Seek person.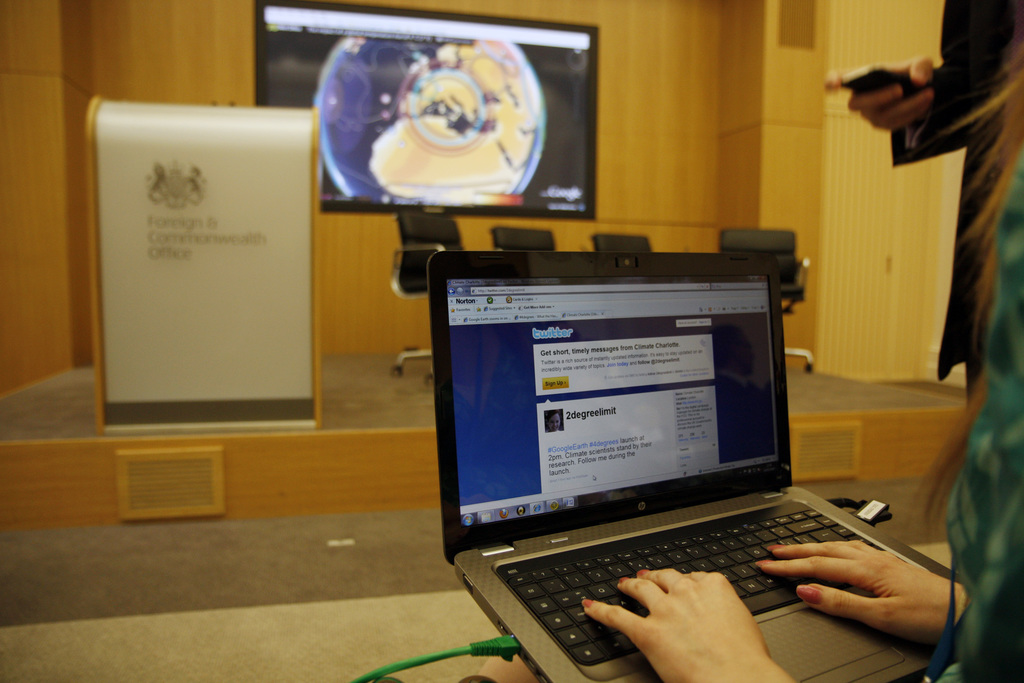
bbox(820, 0, 1016, 414).
